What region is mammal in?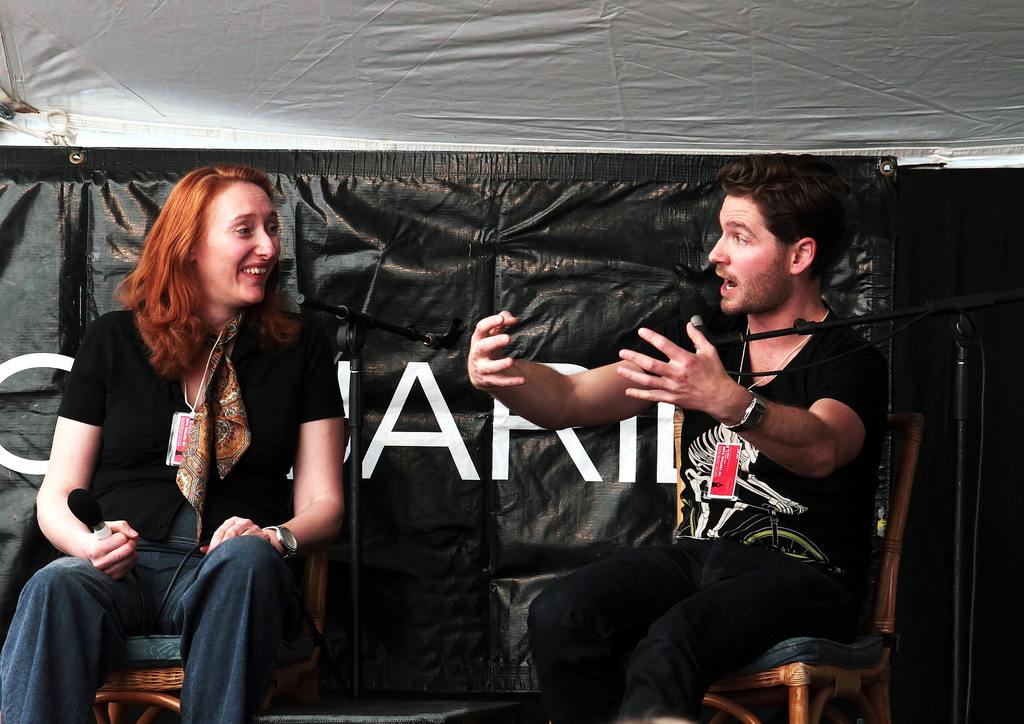
(x1=19, y1=157, x2=344, y2=721).
